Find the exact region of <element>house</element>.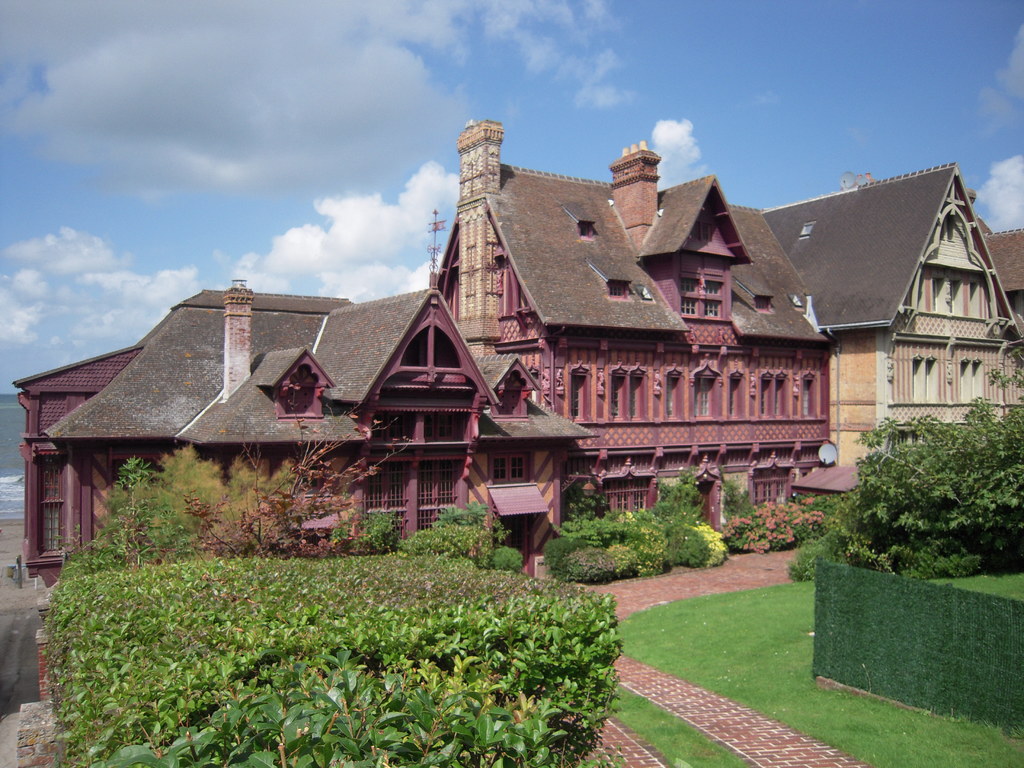
Exact region: <bbox>39, 284, 604, 568</bbox>.
